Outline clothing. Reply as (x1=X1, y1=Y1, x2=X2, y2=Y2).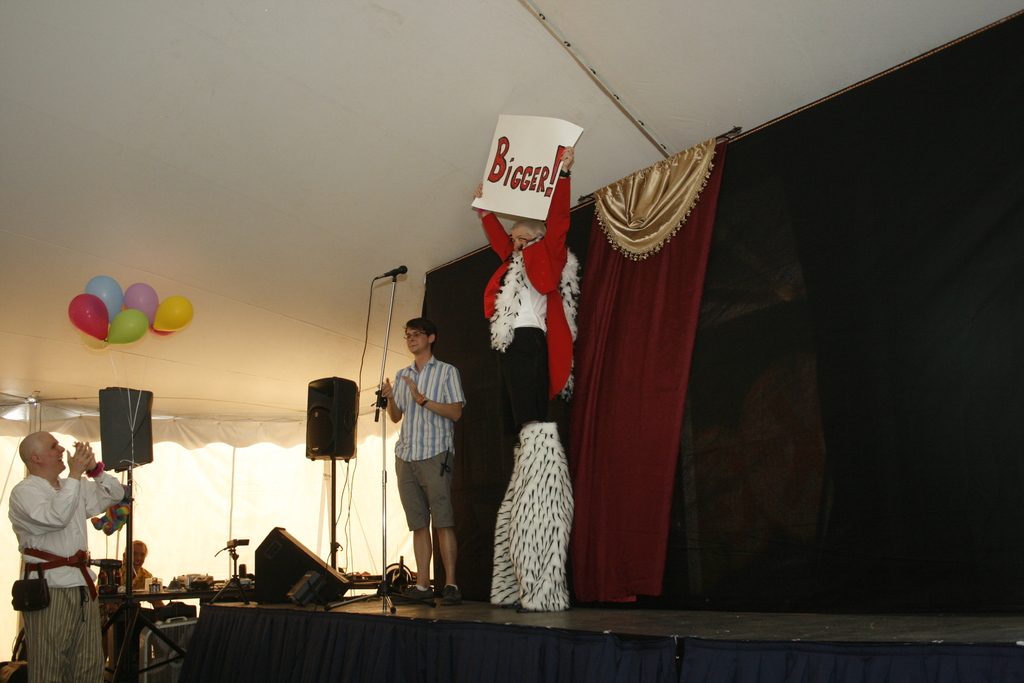
(x1=10, y1=445, x2=134, y2=679).
